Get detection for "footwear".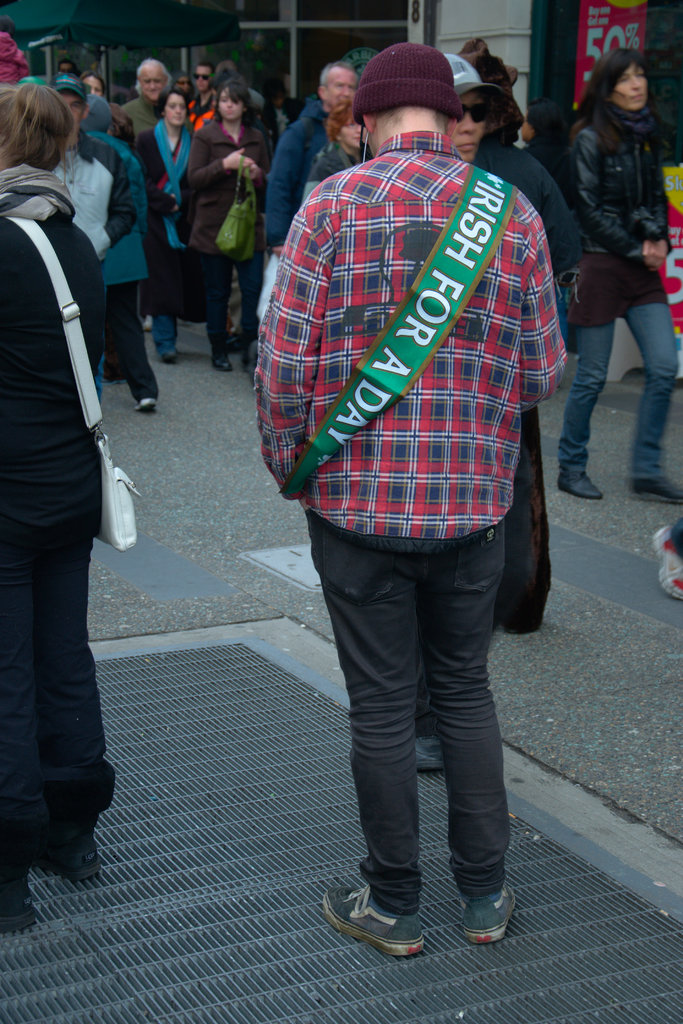
Detection: {"left": 209, "top": 352, "right": 230, "bottom": 371}.
